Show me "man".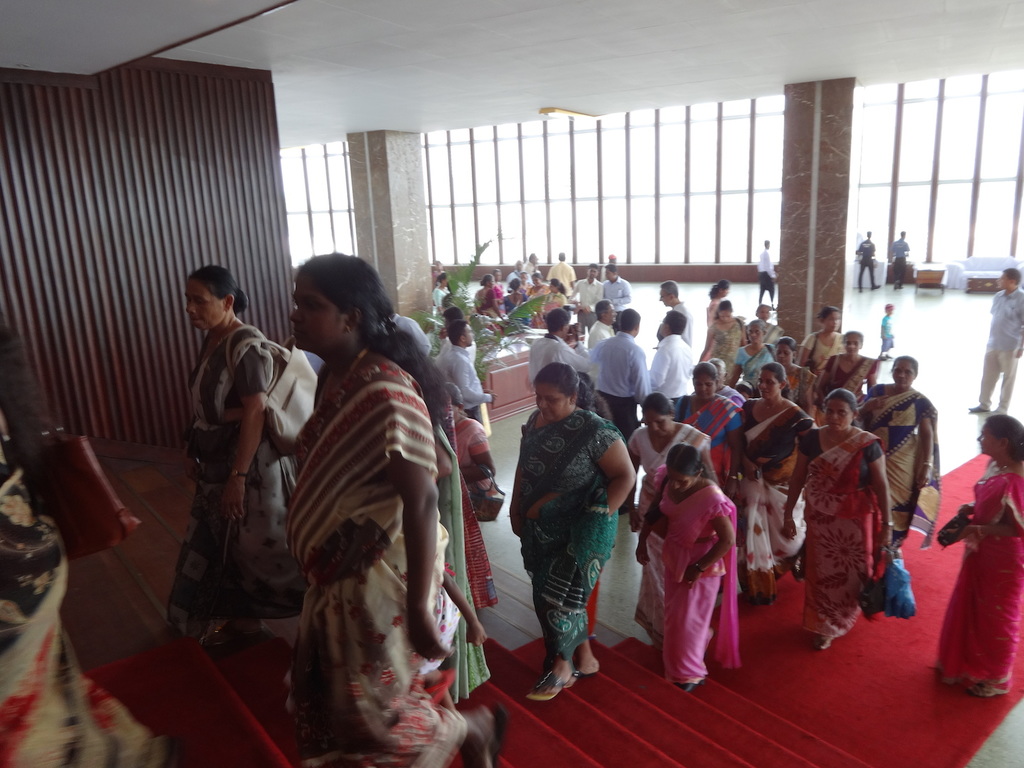
"man" is here: l=600, t=260, r=629, b=314.
